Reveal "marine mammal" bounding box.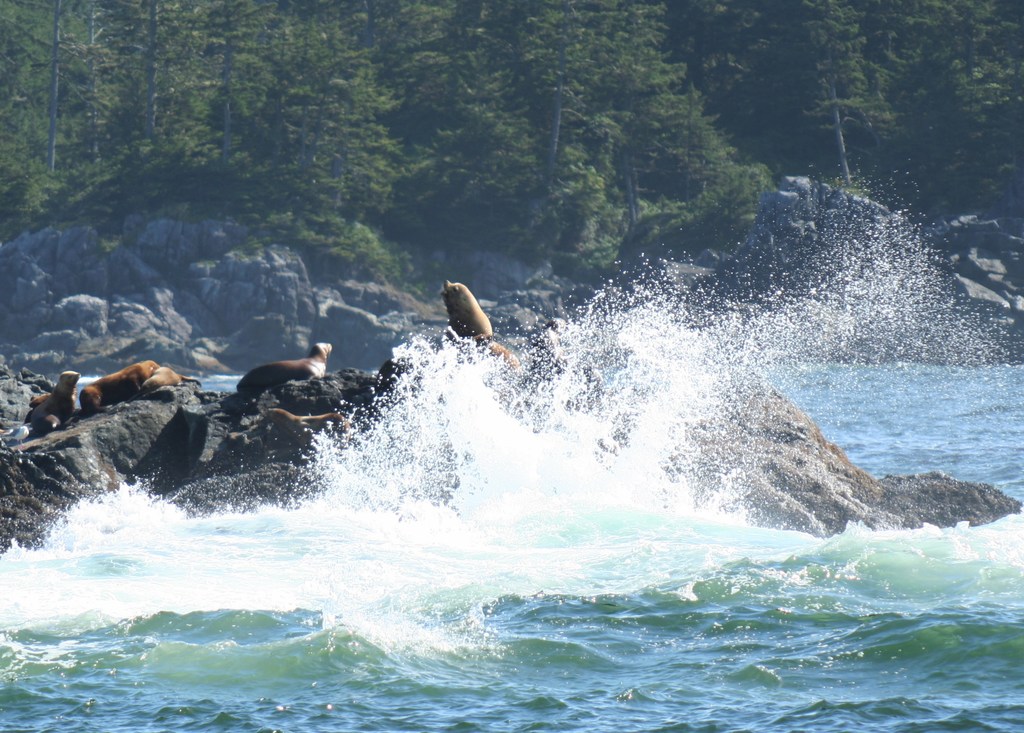
Revealed: 255 409 354 445.
